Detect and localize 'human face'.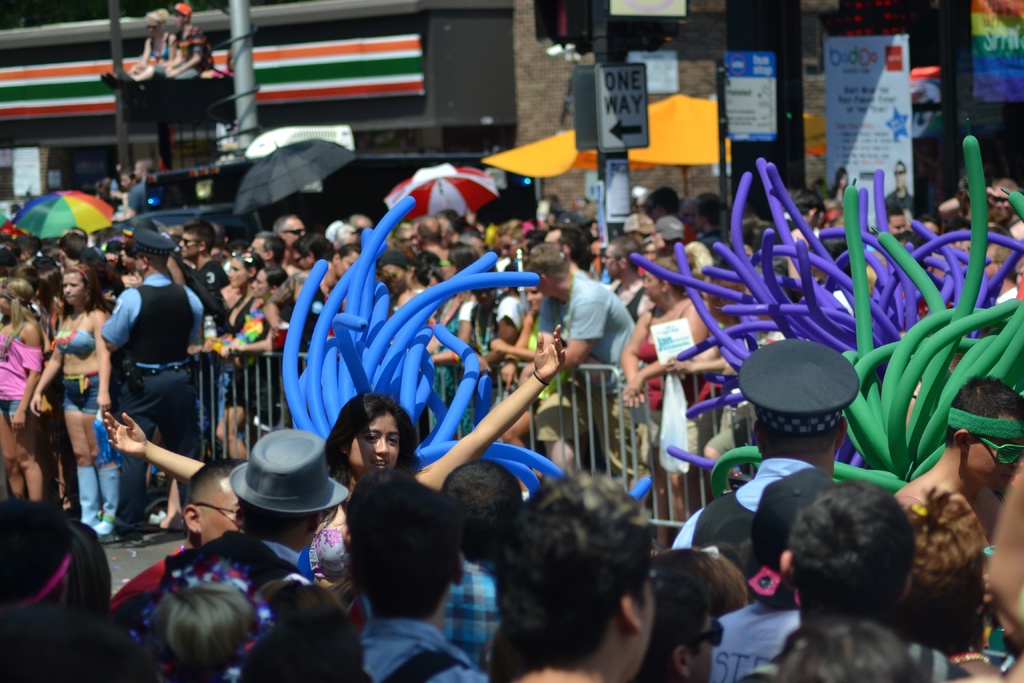
Localized at pyautogui.locateOnScreen(63, 265, 88, 311).
